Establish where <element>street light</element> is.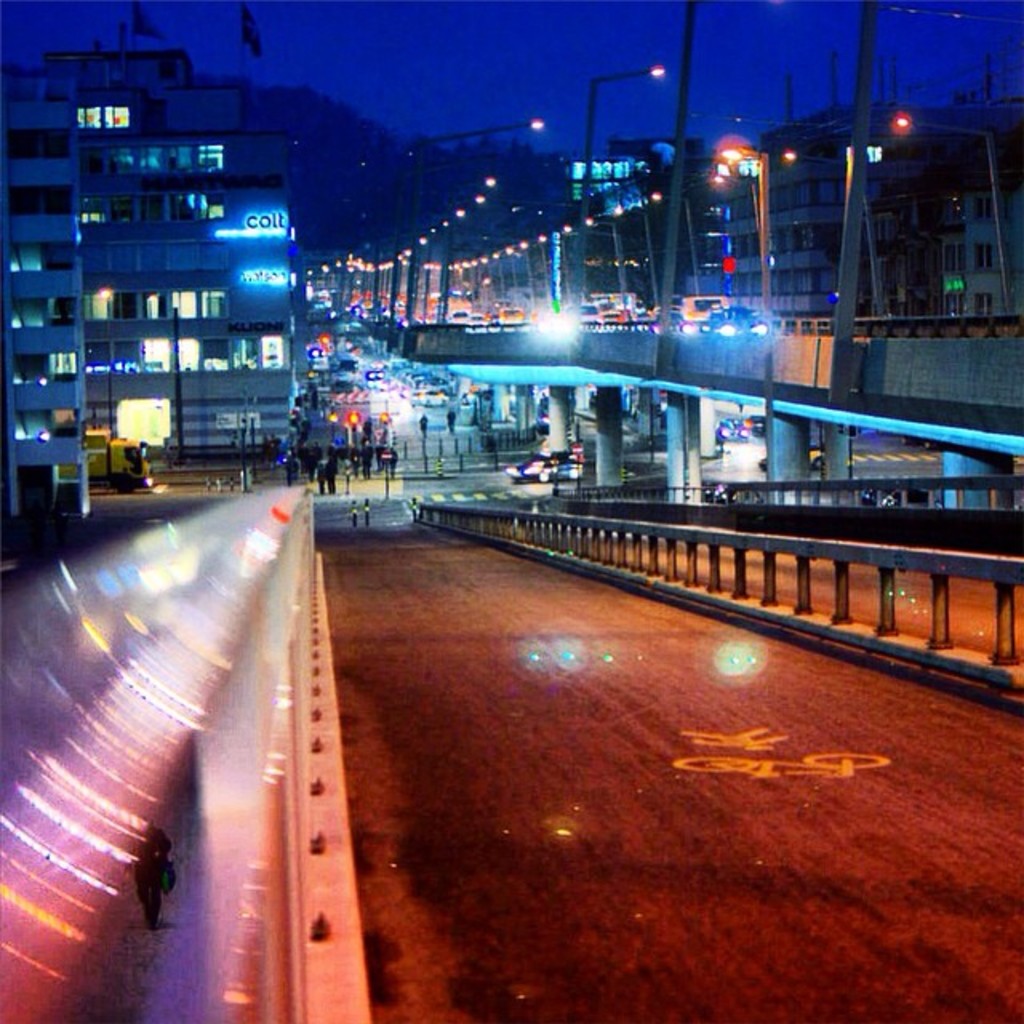
Established at region(720, 146, 778, 309).
